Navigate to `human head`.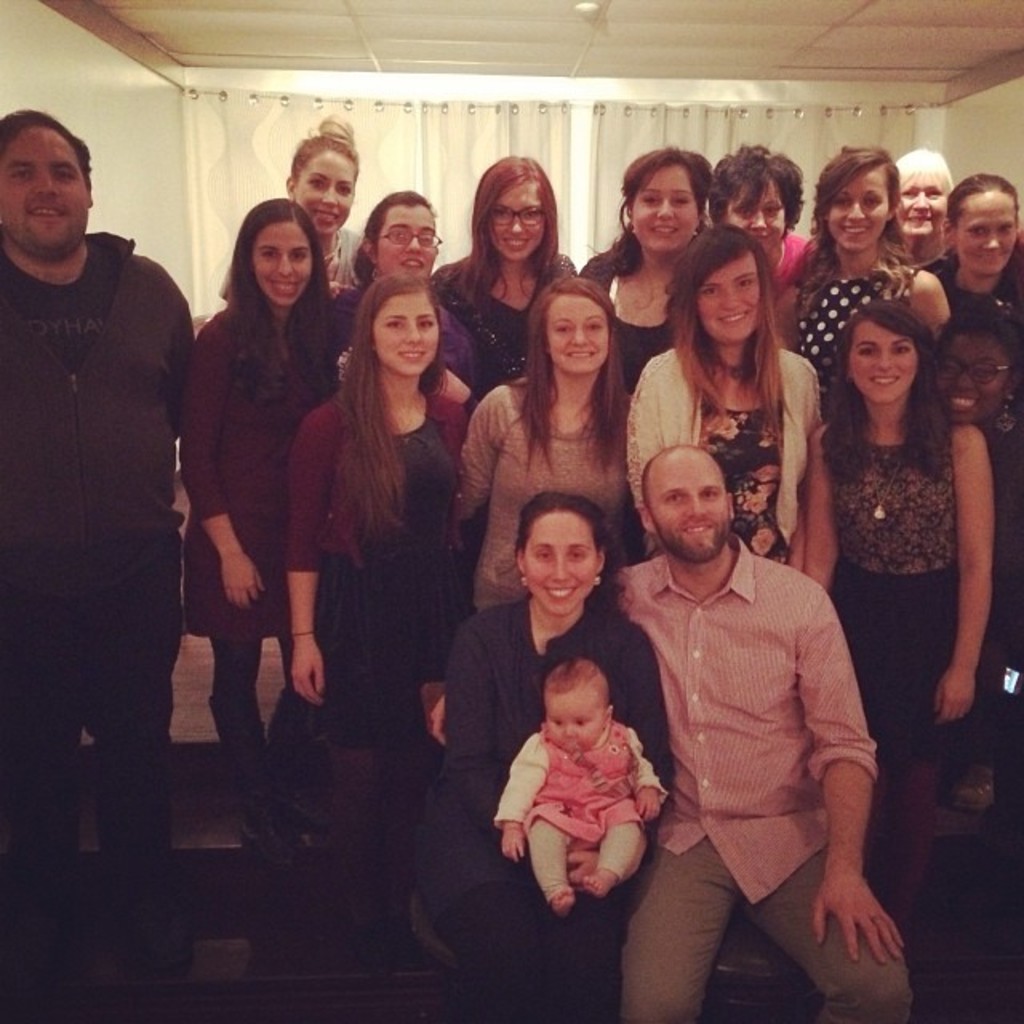
Navigation target: crop(286, 134, 358, 237).
